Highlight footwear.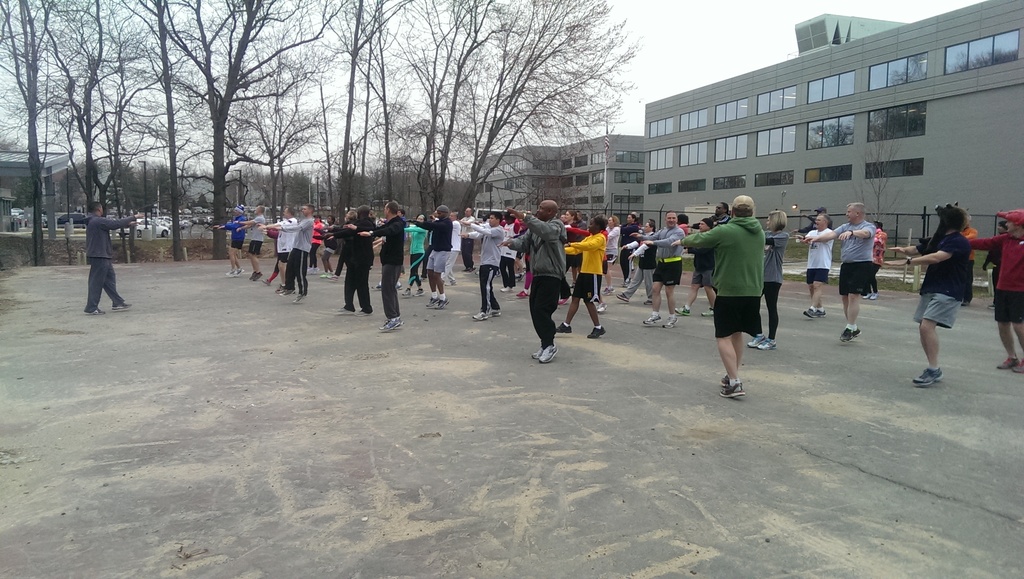
Highlighted region: detection(721, 382, 743, 397).
